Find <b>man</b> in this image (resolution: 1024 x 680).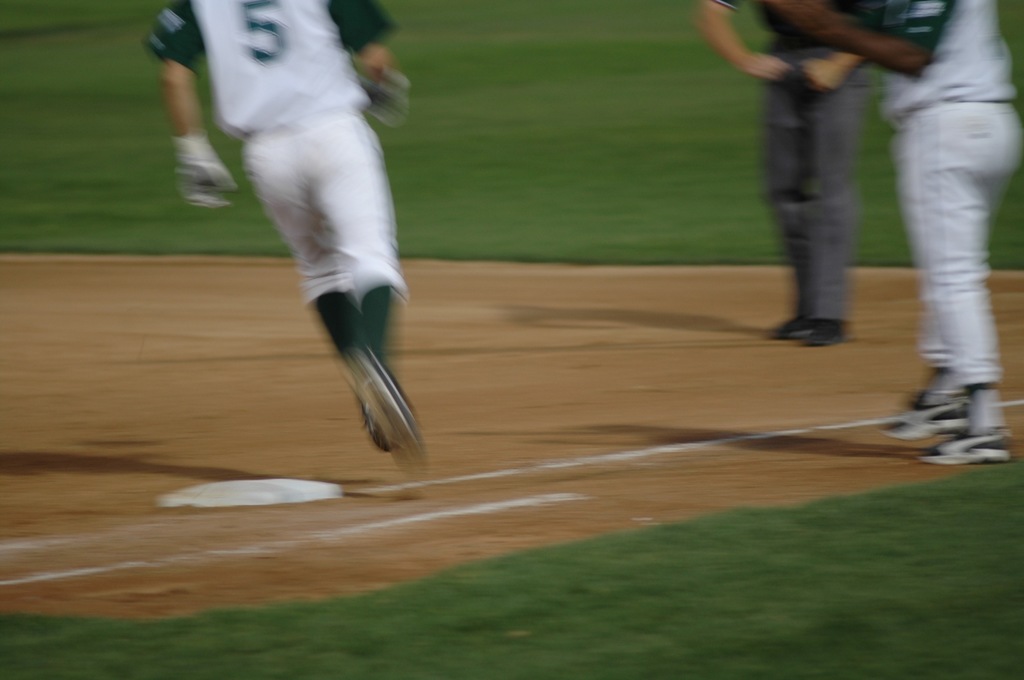
(x1=696, y1=0, x2=884, y2=345).
